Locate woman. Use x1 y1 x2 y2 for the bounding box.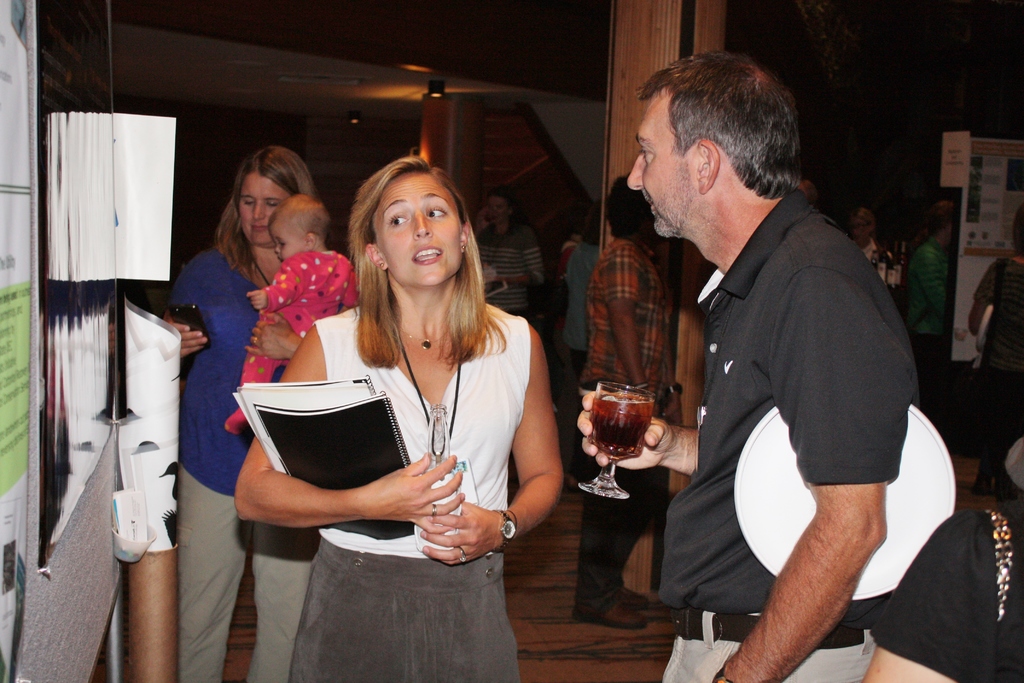
289 158 547 669.
